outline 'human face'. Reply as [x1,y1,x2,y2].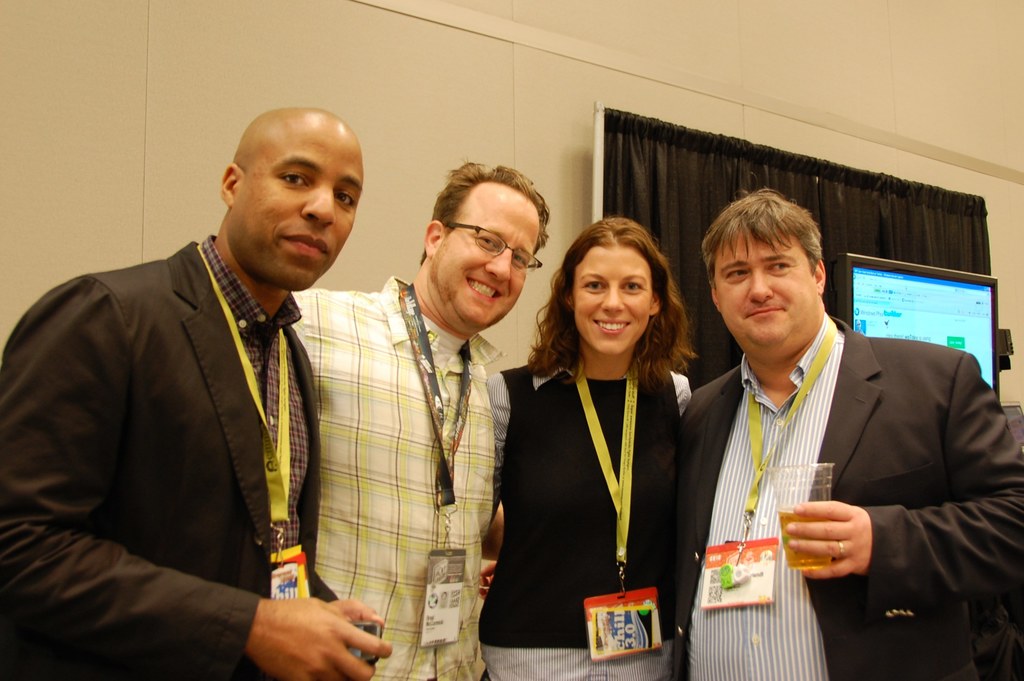
[713,227,817,352].
